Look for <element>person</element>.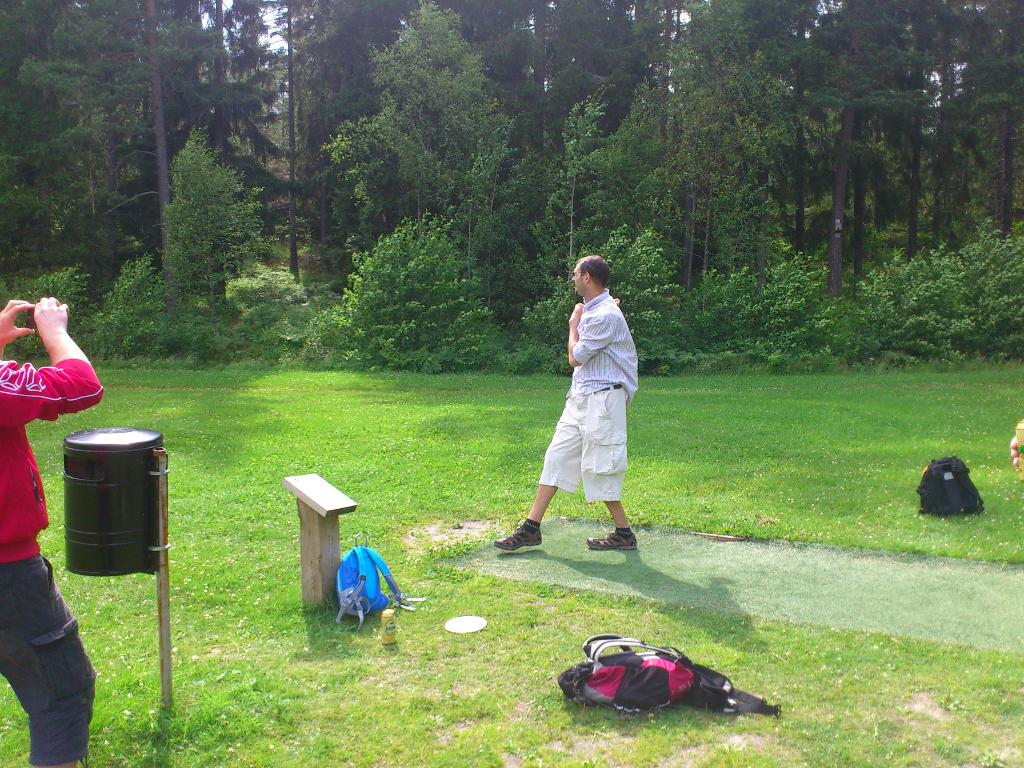
Found: region(516, 271, 639, 577).
